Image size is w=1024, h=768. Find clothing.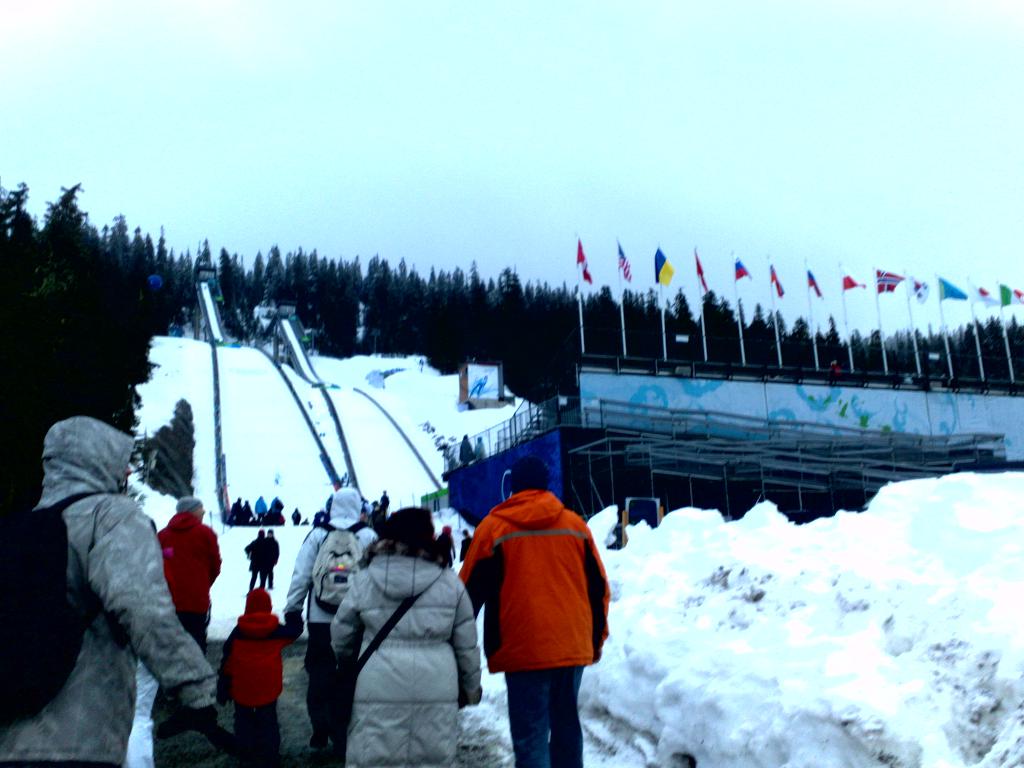
region(155, 511, 218, 714).
